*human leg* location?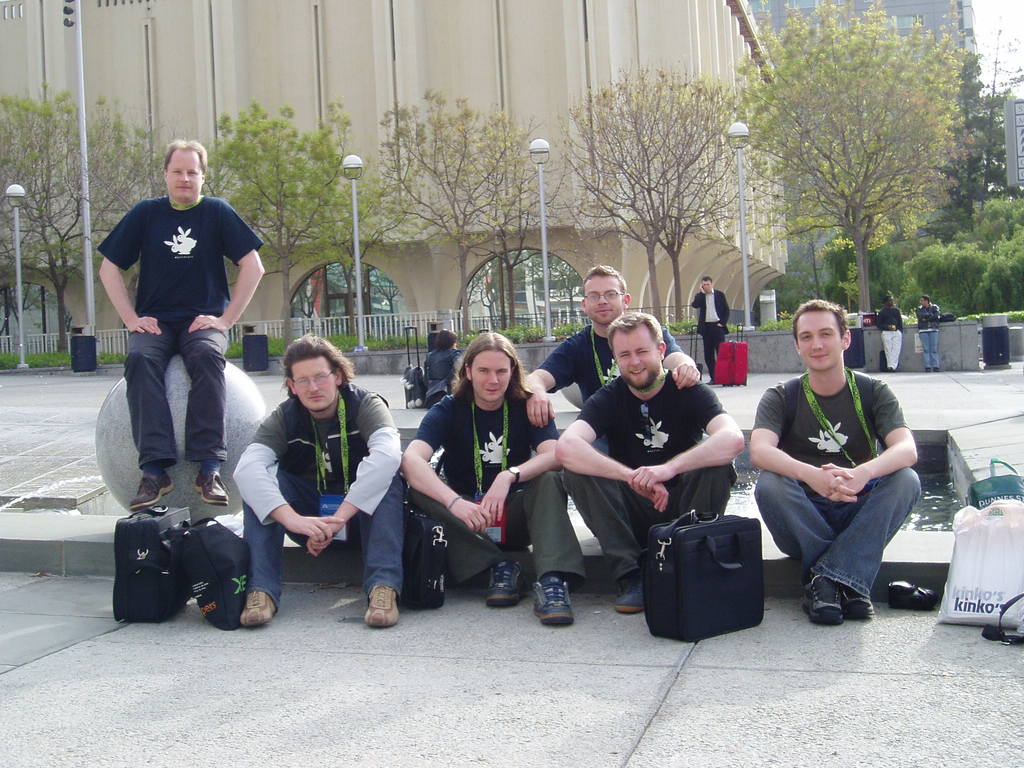
Rect(669, 463, 735, 513)
